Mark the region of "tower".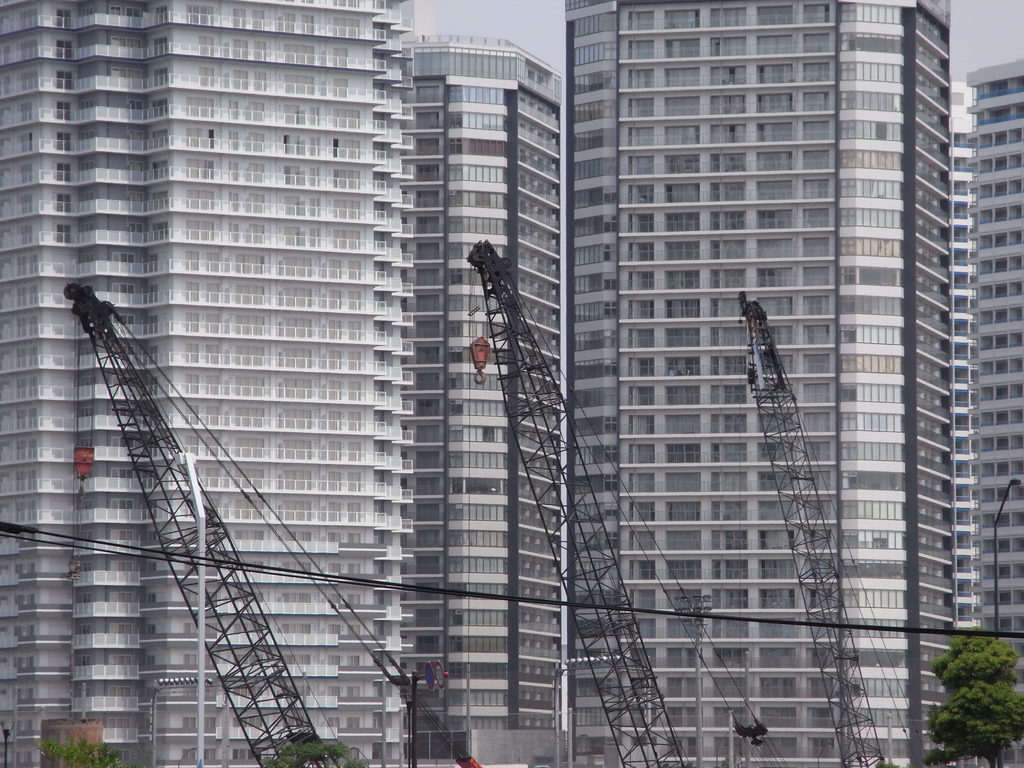
Region: [567, 0, 950, 765].
